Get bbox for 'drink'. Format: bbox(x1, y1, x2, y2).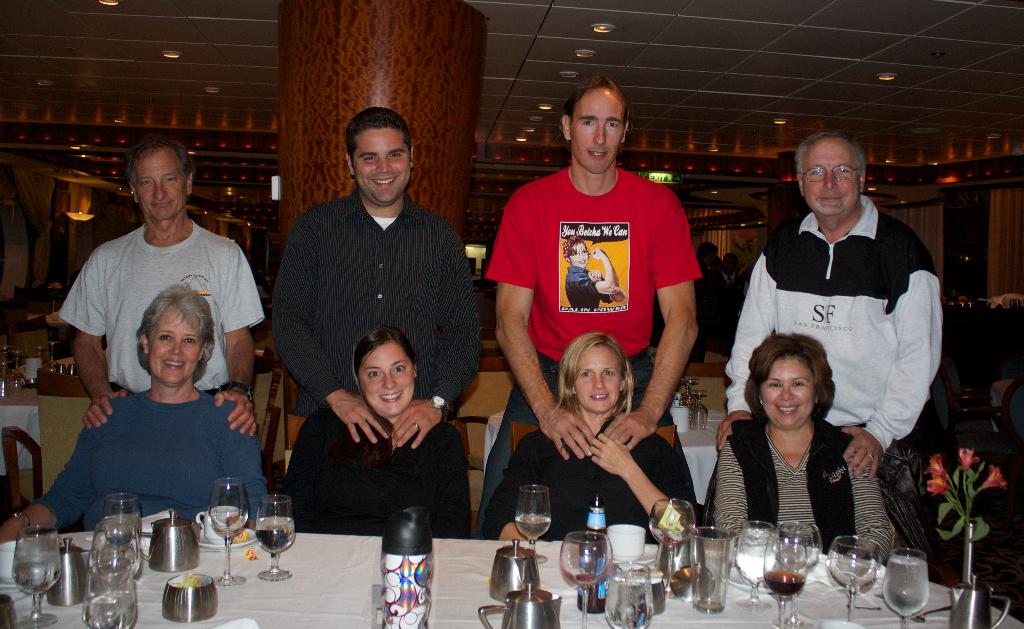
bbox(698, 598, 723, 611).
